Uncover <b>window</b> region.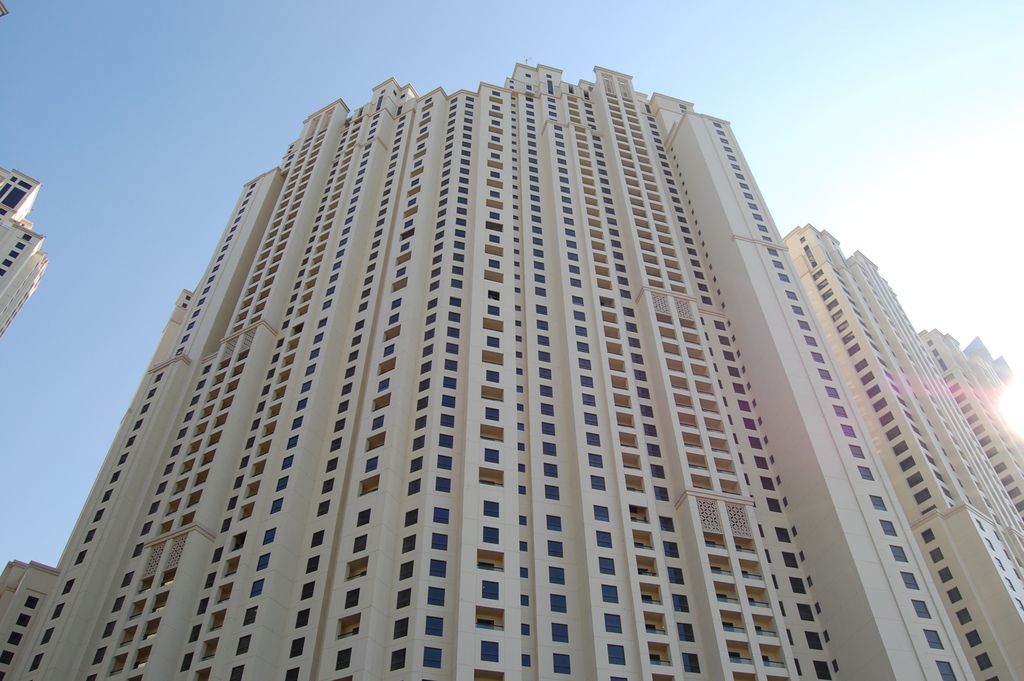
Uncovered: x1=1002 y1=575 x2=1014 y2=591.
